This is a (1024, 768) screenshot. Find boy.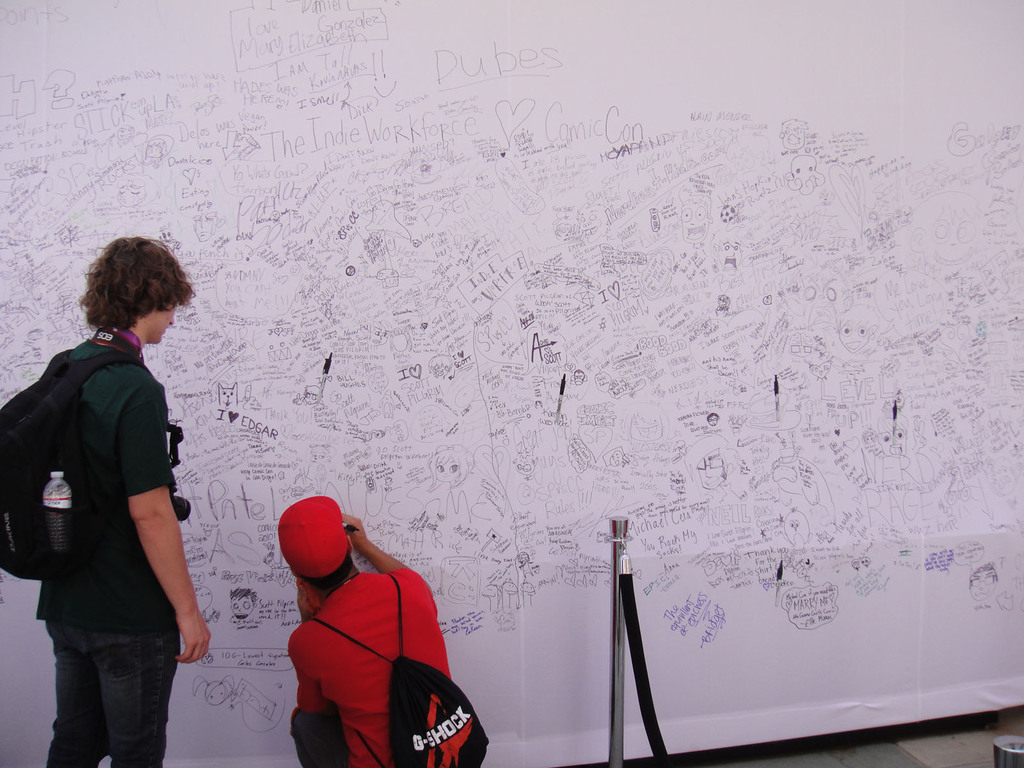
Bounding box: detection(278, 498, 454, 765).
